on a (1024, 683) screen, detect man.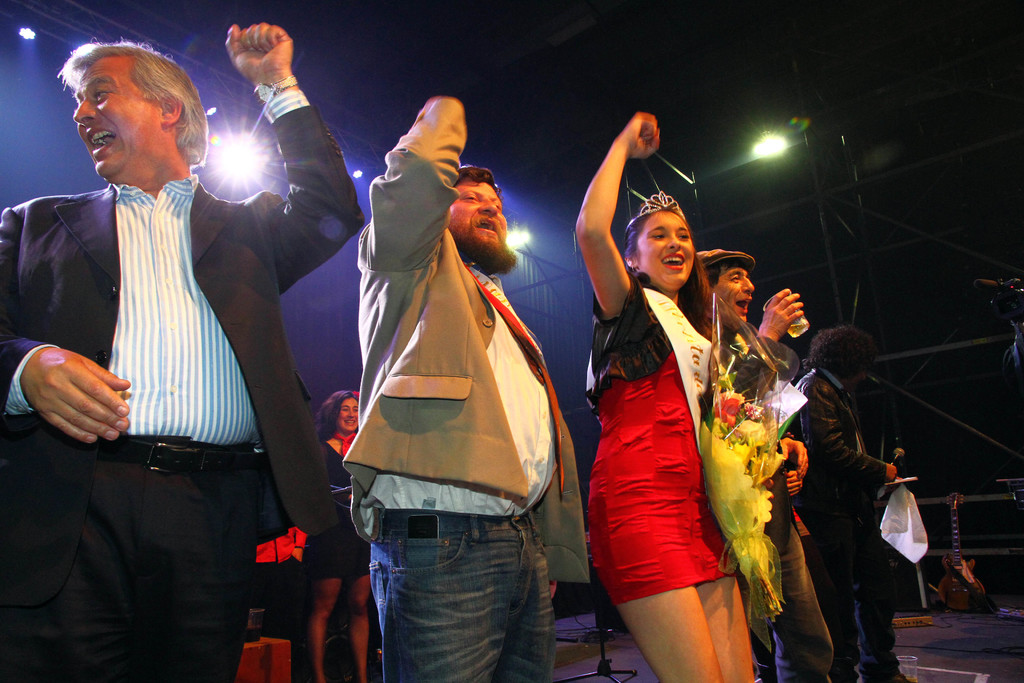
bbox(335, 94, 595, 682).
